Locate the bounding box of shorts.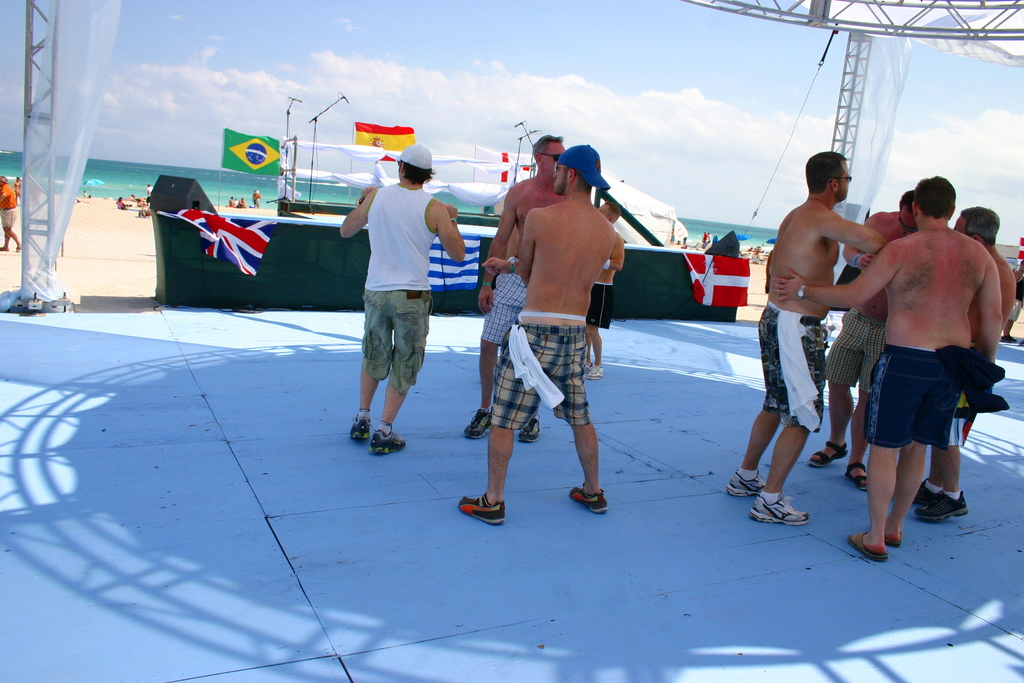
Bounding box: bbox(831, 309, 888, 390).
